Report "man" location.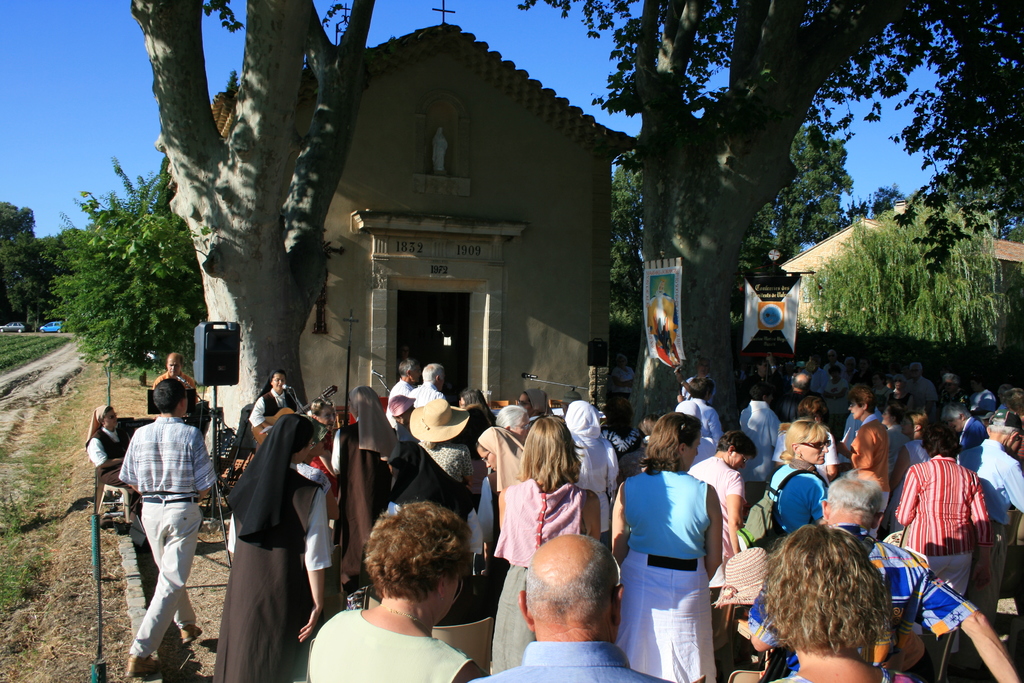
Report: left=958, top=411, right=1023, bottom=636.
